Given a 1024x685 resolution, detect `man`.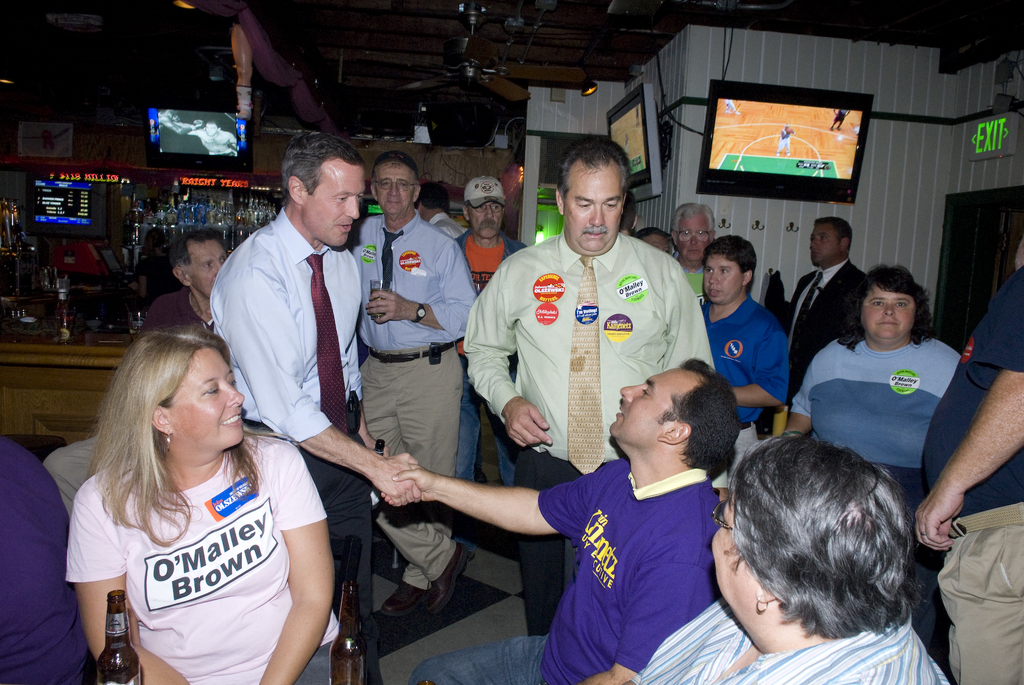
bbox=(373, 354, 740, 684).
